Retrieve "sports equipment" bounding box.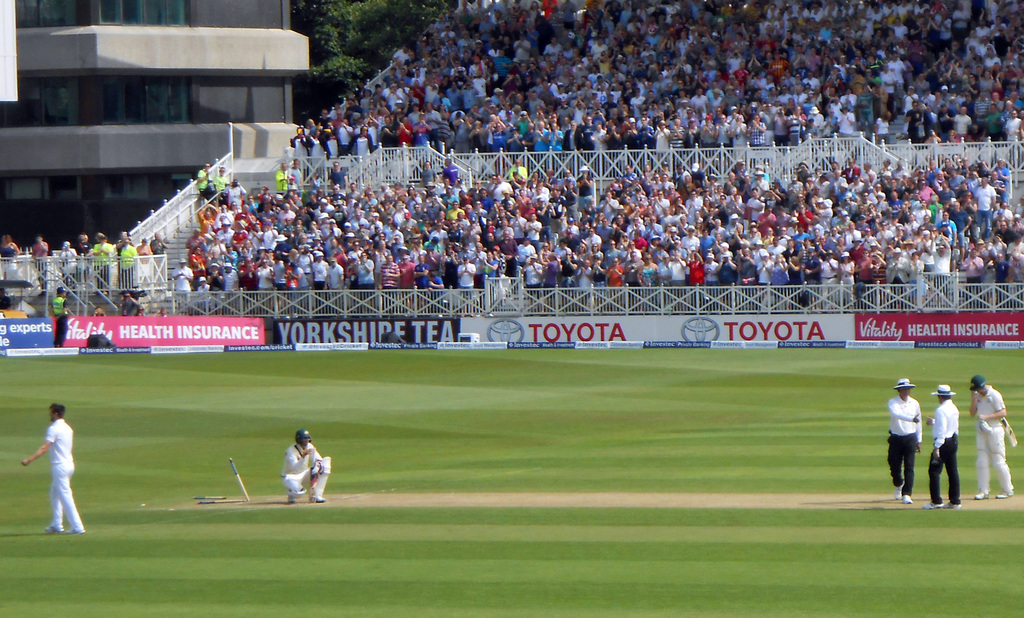
Bounding box: 294:427:311:448.
